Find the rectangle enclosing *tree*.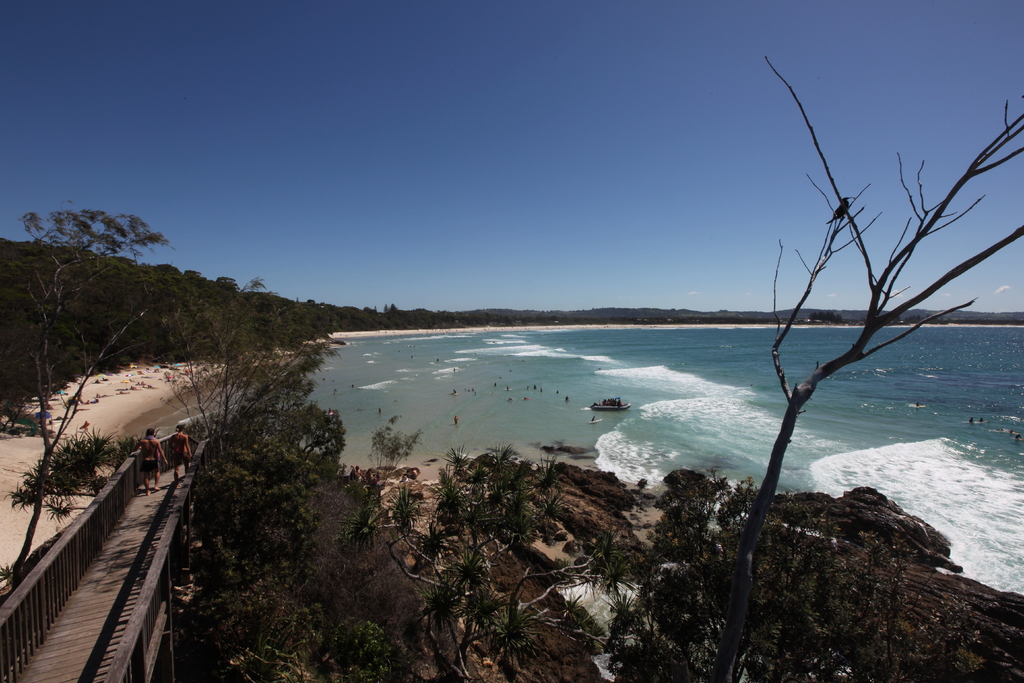
(712,56,1023,682).
